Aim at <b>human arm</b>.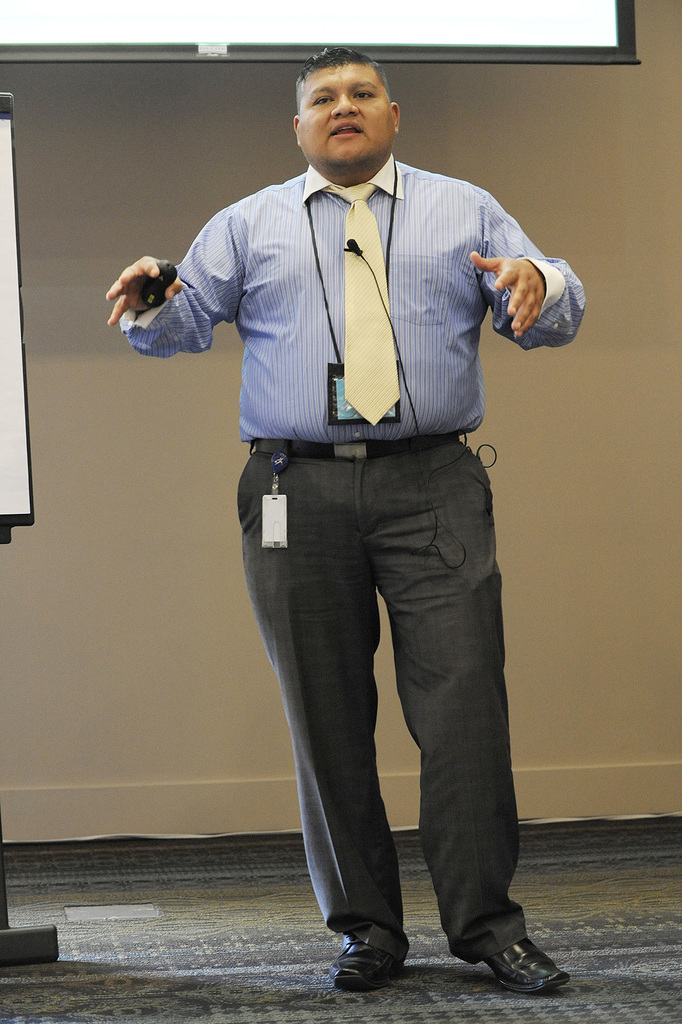
Aimed at box=[481, 185, 599, 351].
